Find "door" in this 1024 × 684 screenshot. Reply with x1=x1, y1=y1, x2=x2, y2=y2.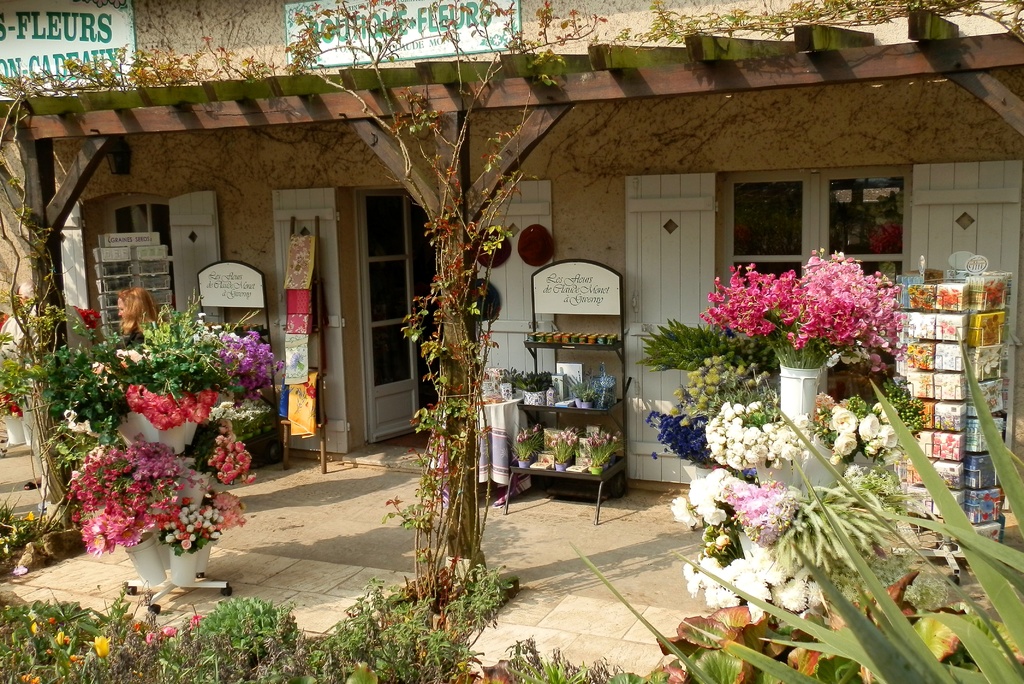
x1=816, y1=168, x2=910, y2=305.
